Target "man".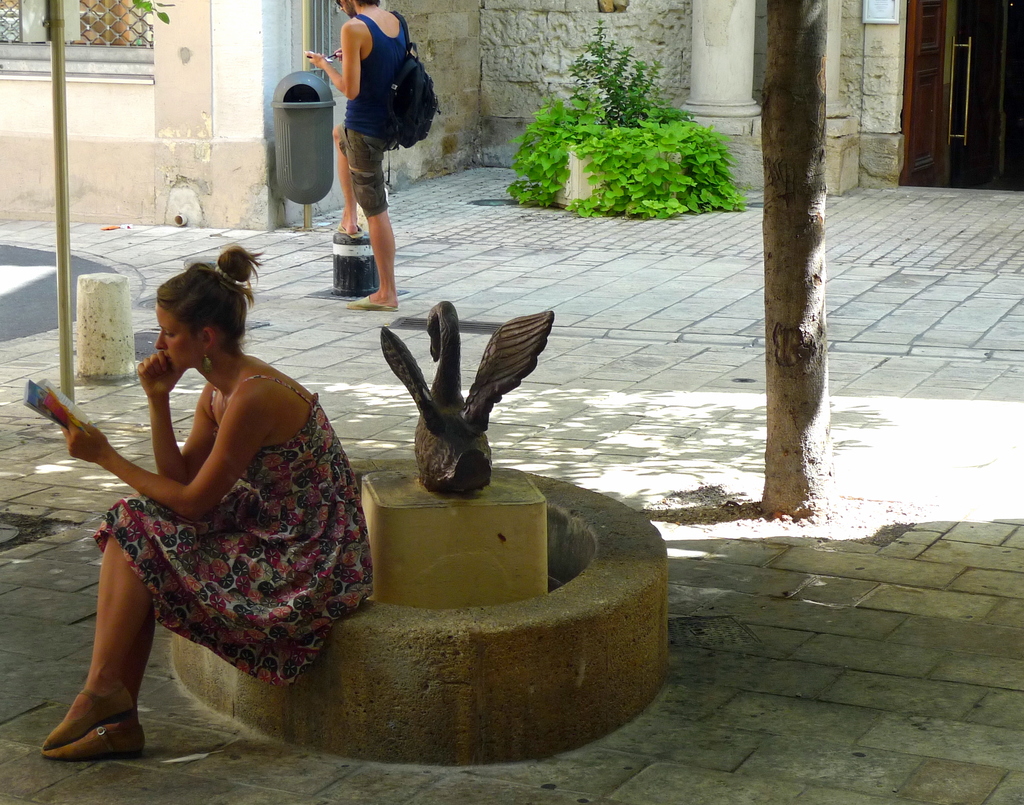
Target region: x1=303, y1=0, x2=438, y2=312.
